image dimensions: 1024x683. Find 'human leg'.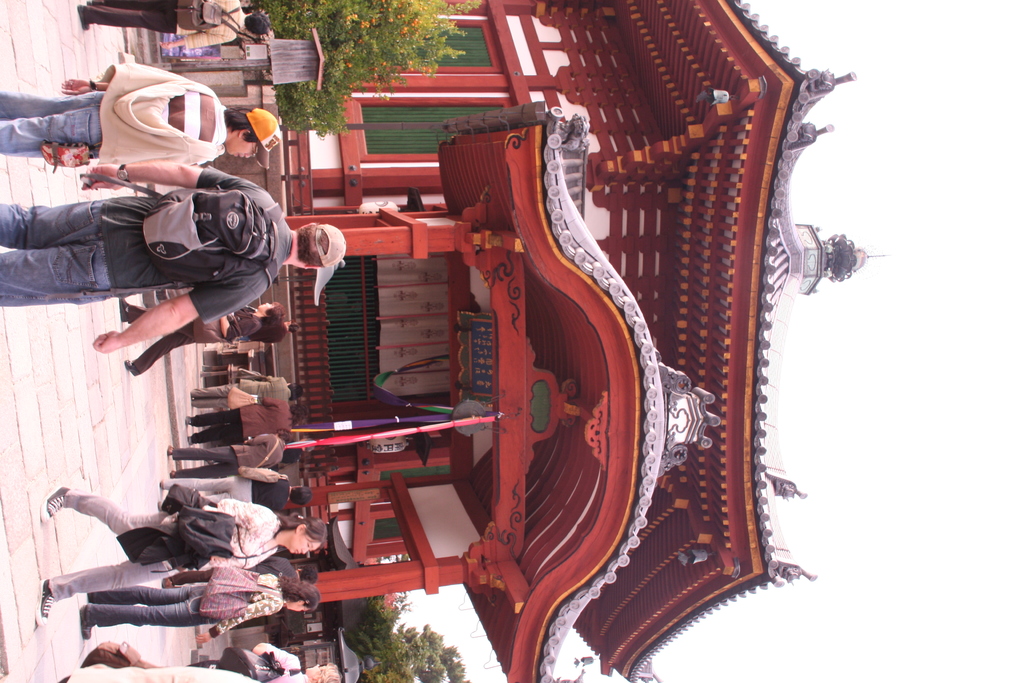
173, 469, 225, 474.
